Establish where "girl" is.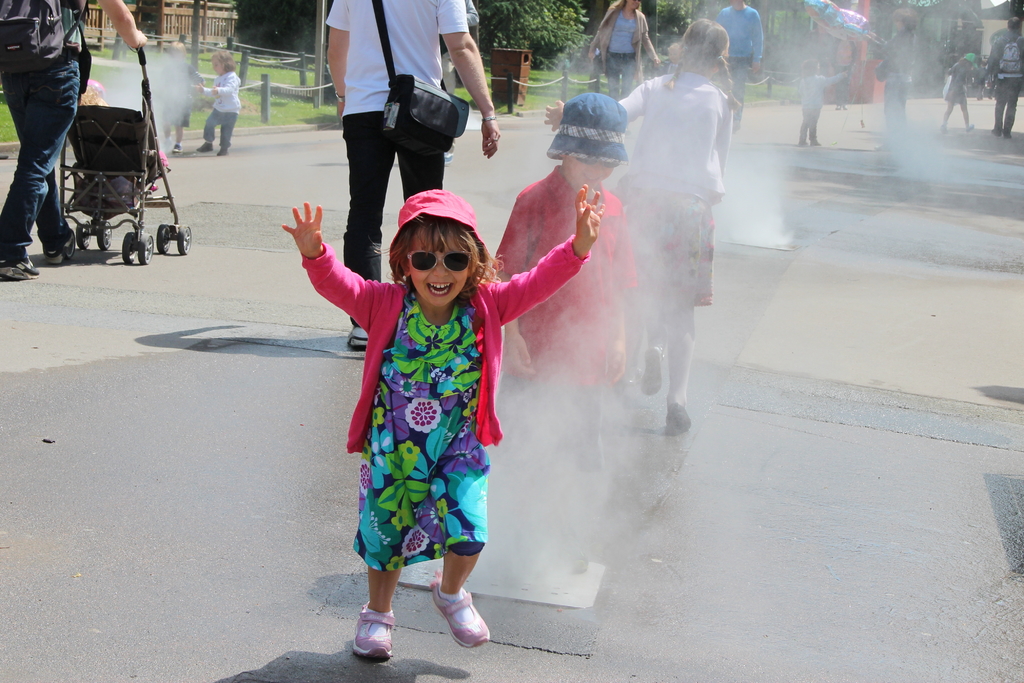
Established at (279,181,606,660).
